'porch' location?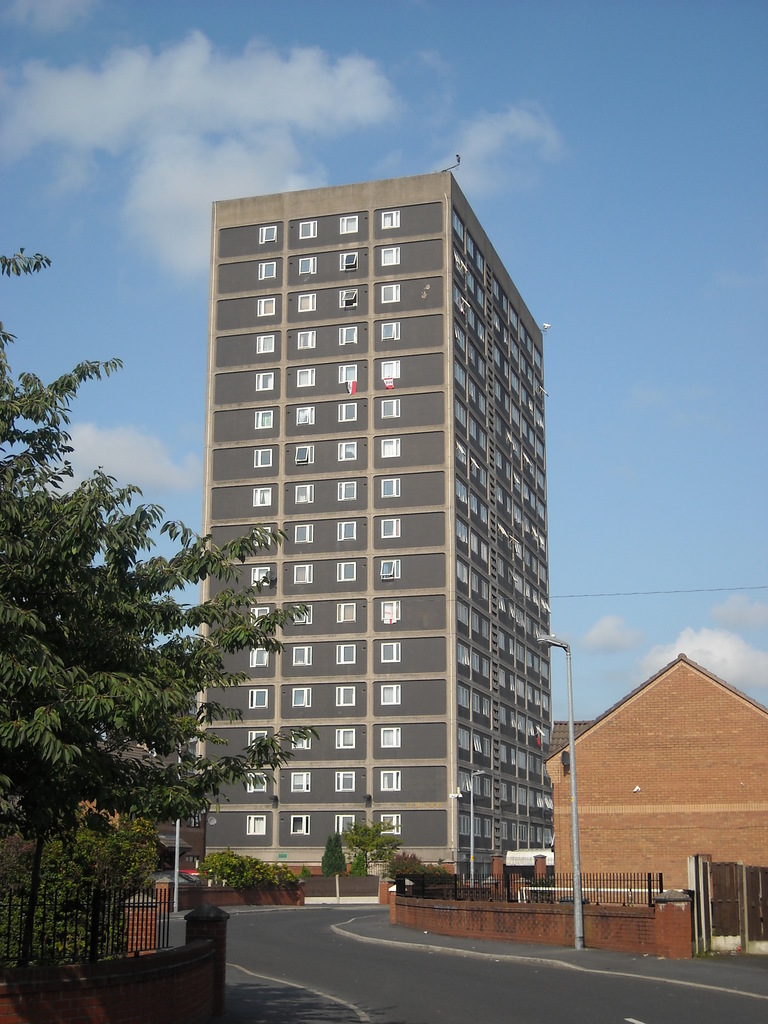
l=116, t=886, r=172, b=956
